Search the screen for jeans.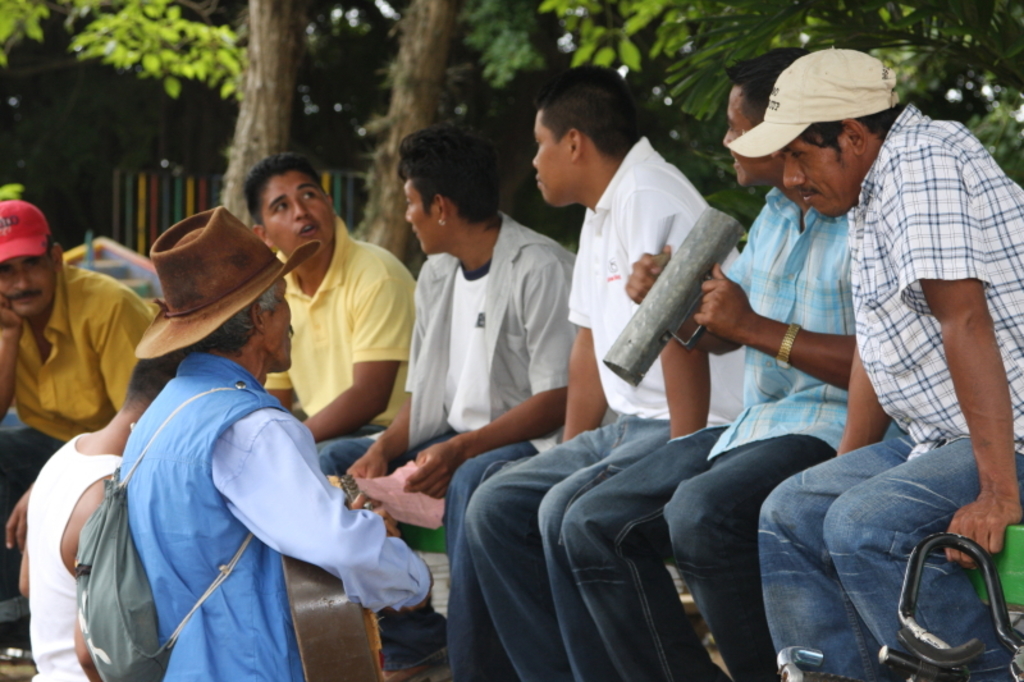
Found at bbox=[320, 425, 532, 681].
